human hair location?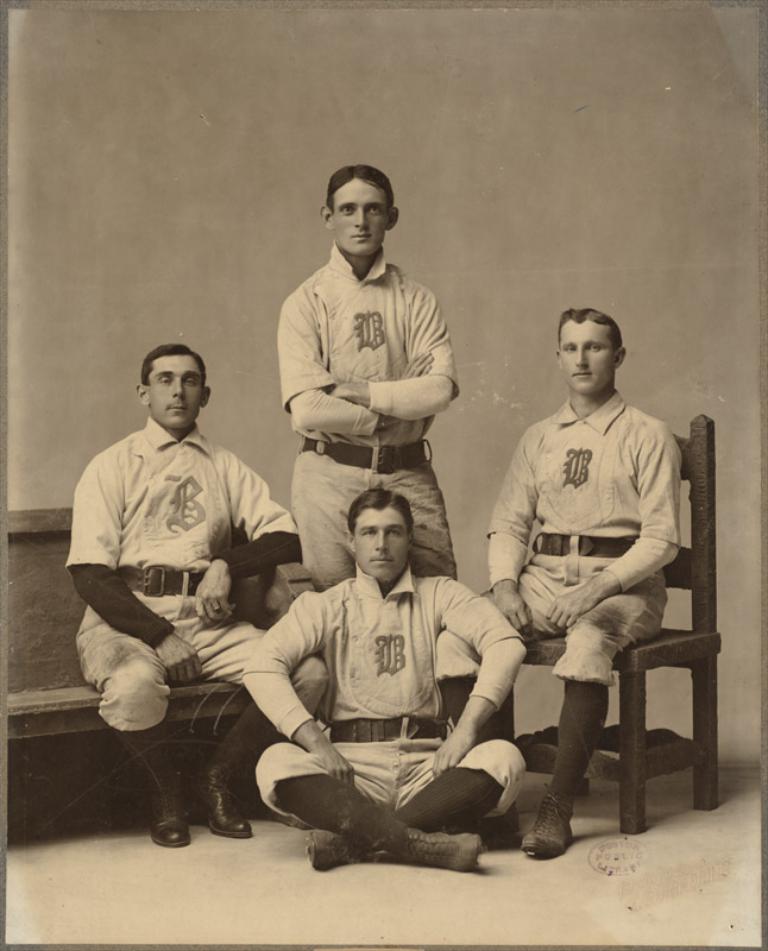
box(140, 344, 207, 390)
